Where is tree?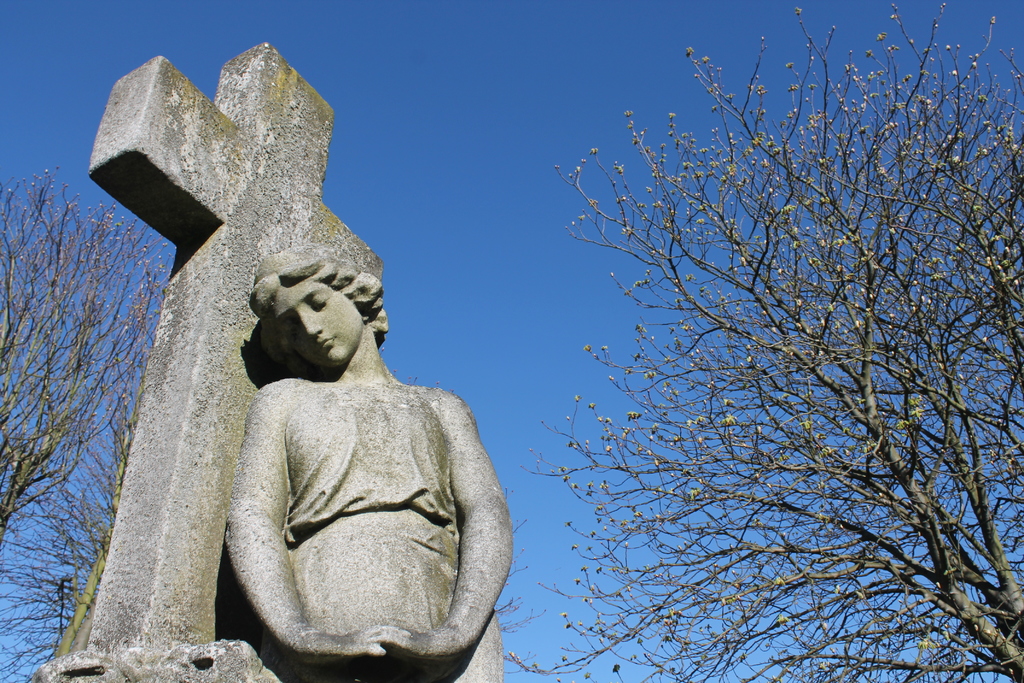
x1=0, y1=164, x2=178, y2=682.
